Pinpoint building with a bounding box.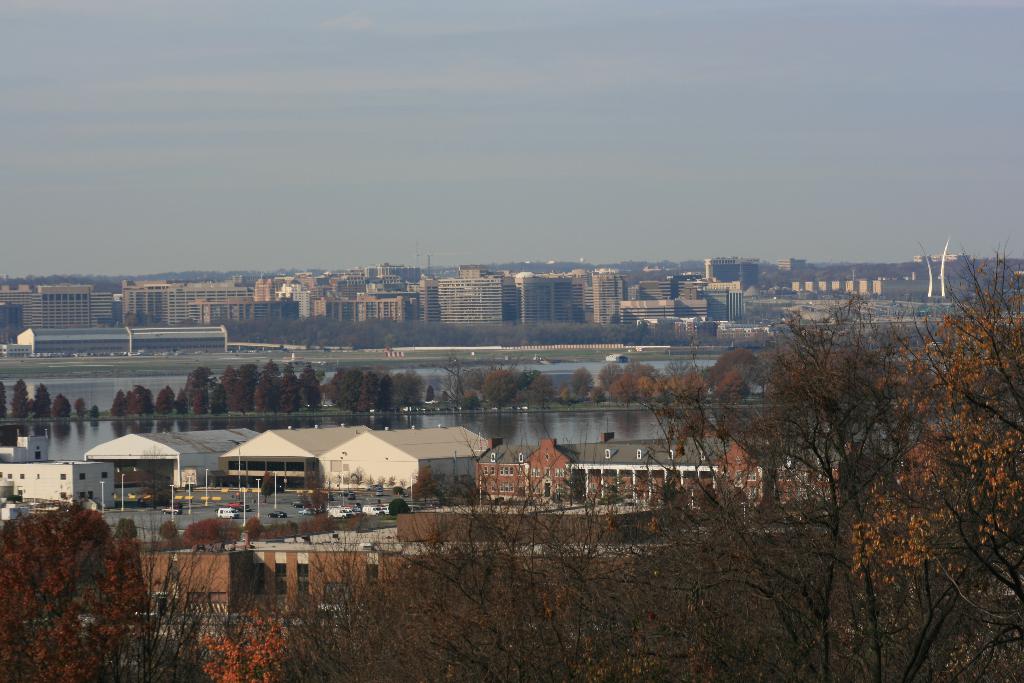
Rect(474, 434, 856, 513).
